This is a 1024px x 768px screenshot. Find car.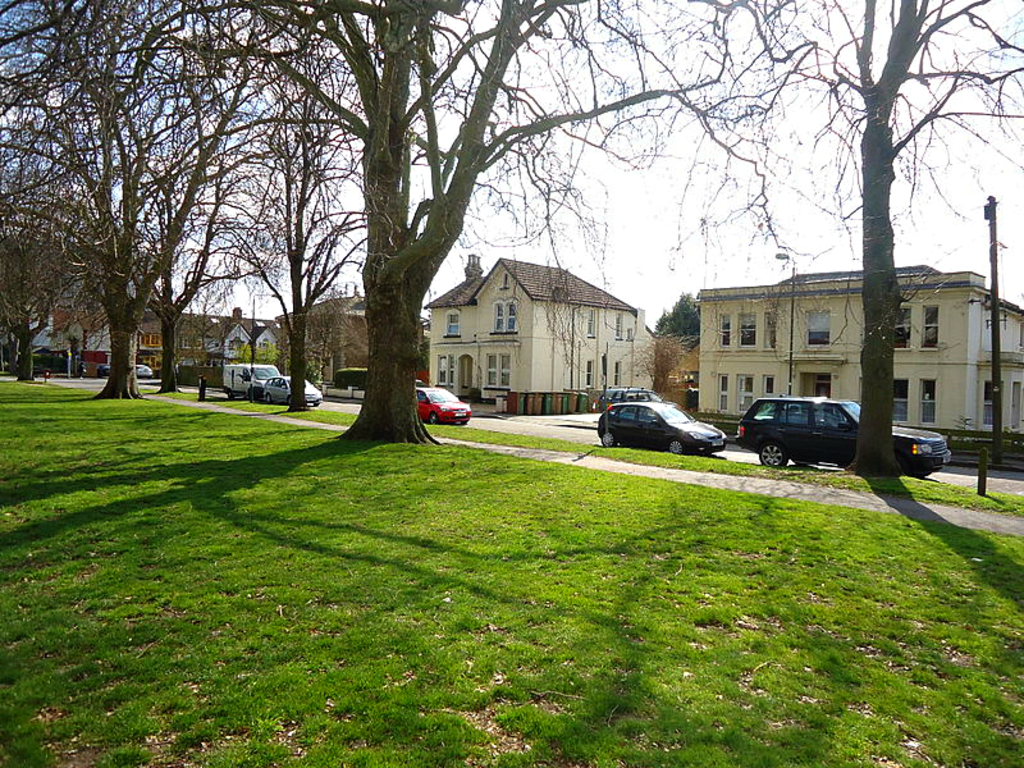
Bounding box: x1=264, y1=372, x2=323, y2=408.
